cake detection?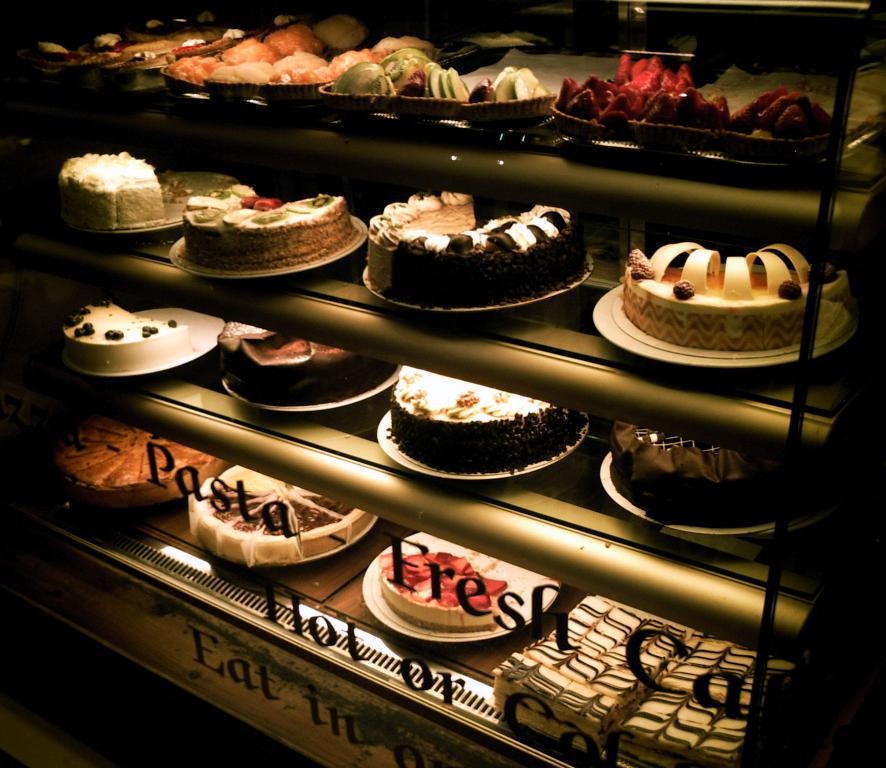
(left=389, top=365, right=583, bottom=468)
